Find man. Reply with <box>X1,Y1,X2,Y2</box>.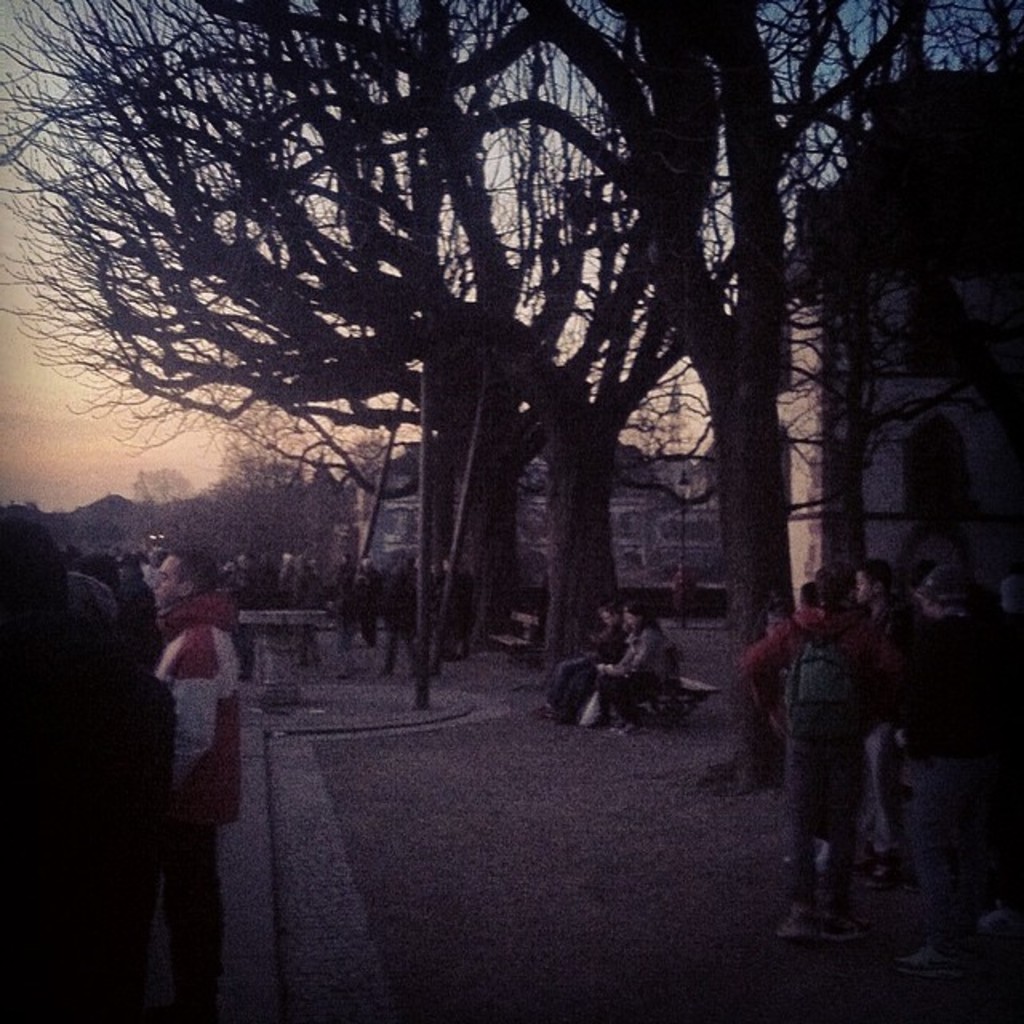
<box>898,563,1022,974</box>.
